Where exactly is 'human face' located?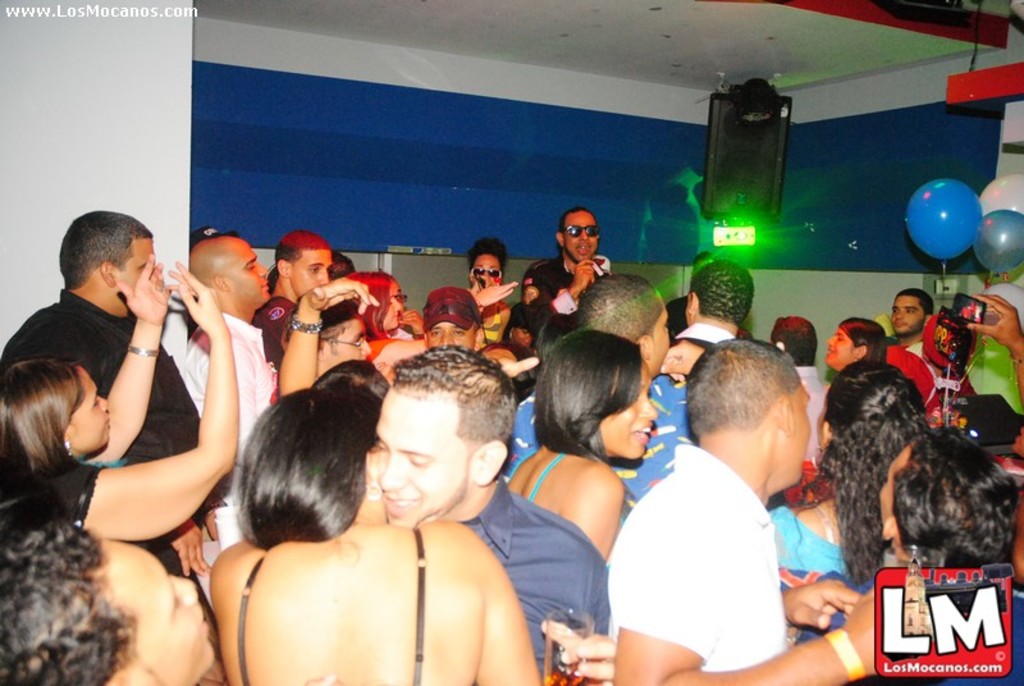
Its bounding box is 108/534/219/685.
